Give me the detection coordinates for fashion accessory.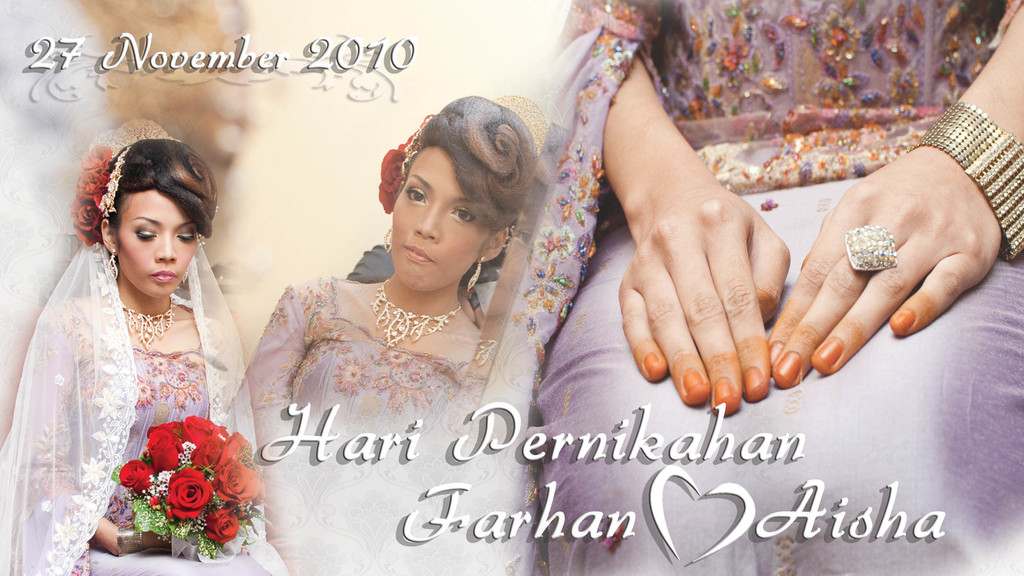
[left=102, top=246, right=120, bottom=280].
